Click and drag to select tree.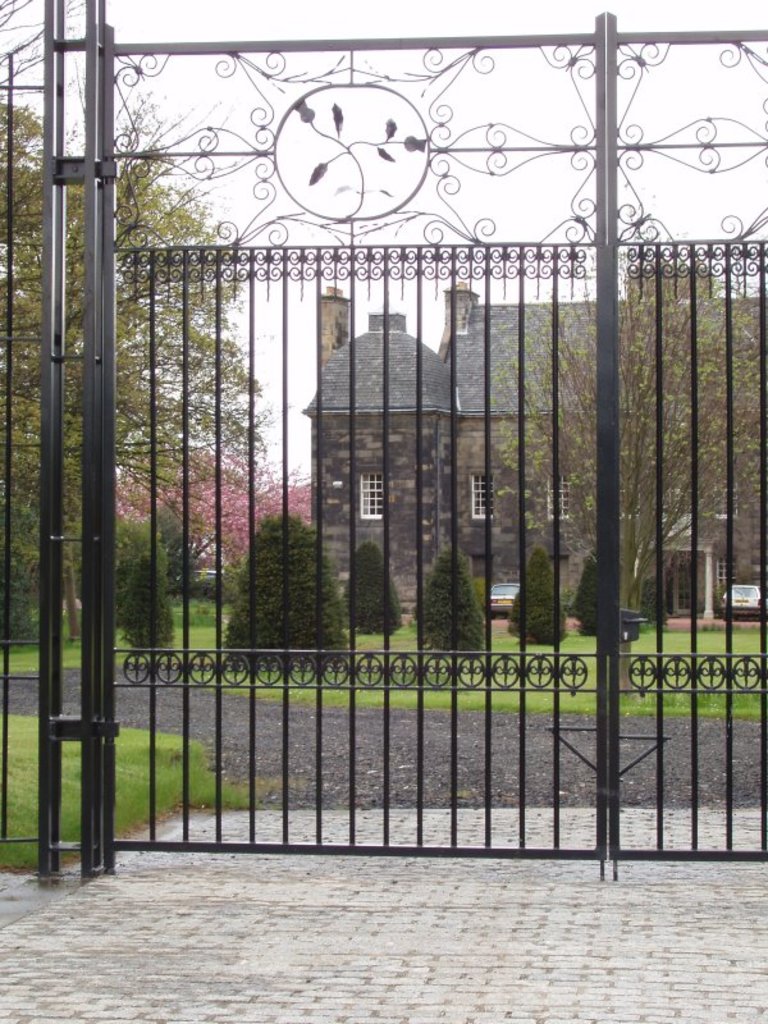
Selection: 0,78,294,634.
